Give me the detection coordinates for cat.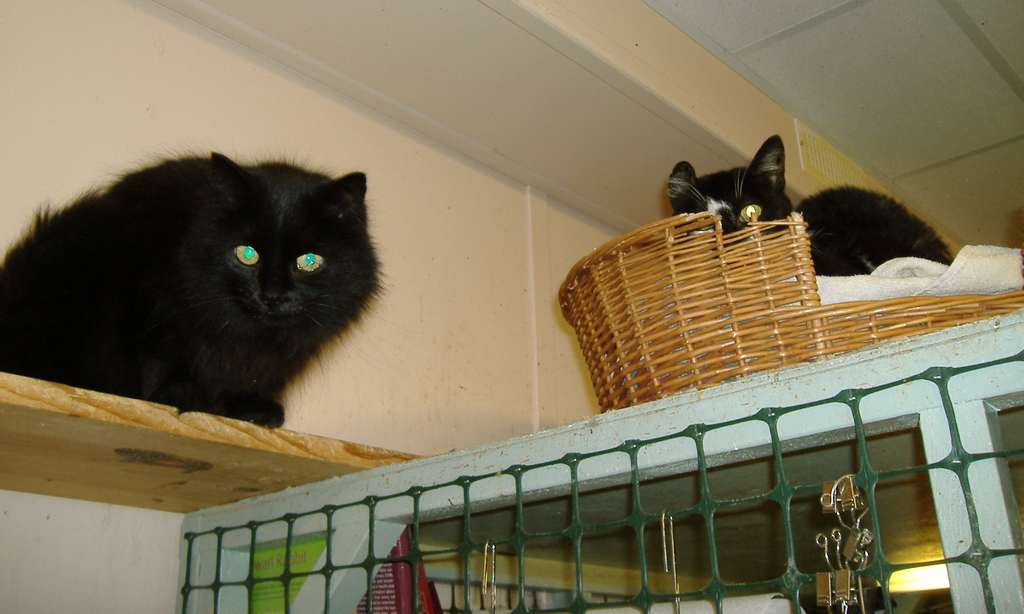
pyautogui.locateOnScreen(2, 139, 388, 435).
